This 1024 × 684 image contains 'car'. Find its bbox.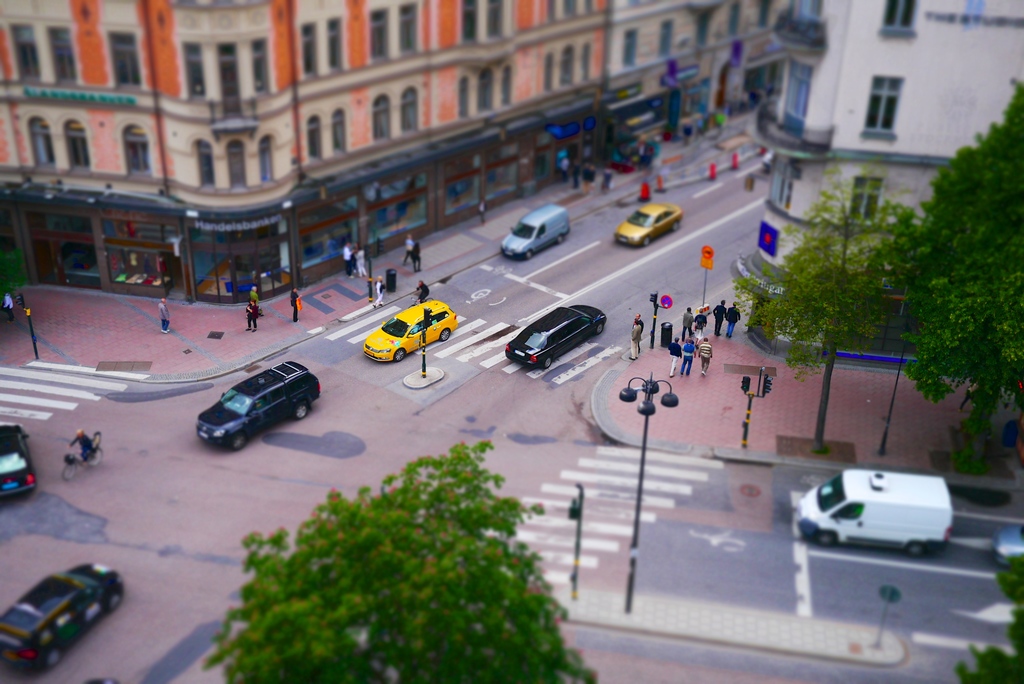
0,425,40,501.
